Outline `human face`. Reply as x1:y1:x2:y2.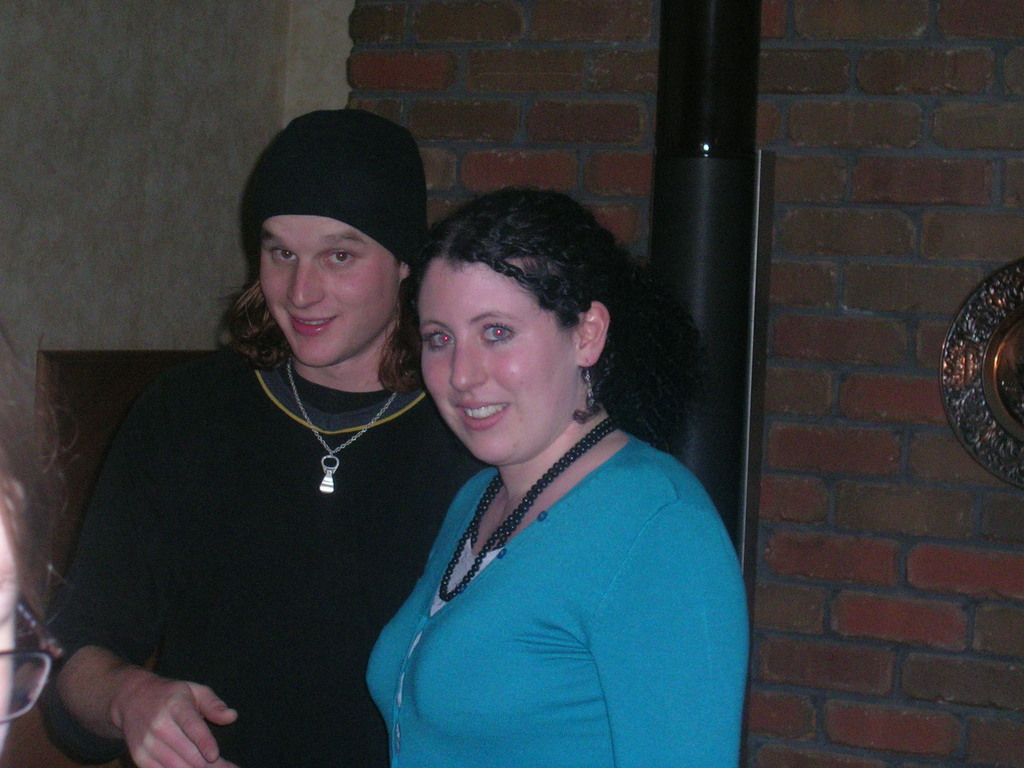
260:218:397:373.
